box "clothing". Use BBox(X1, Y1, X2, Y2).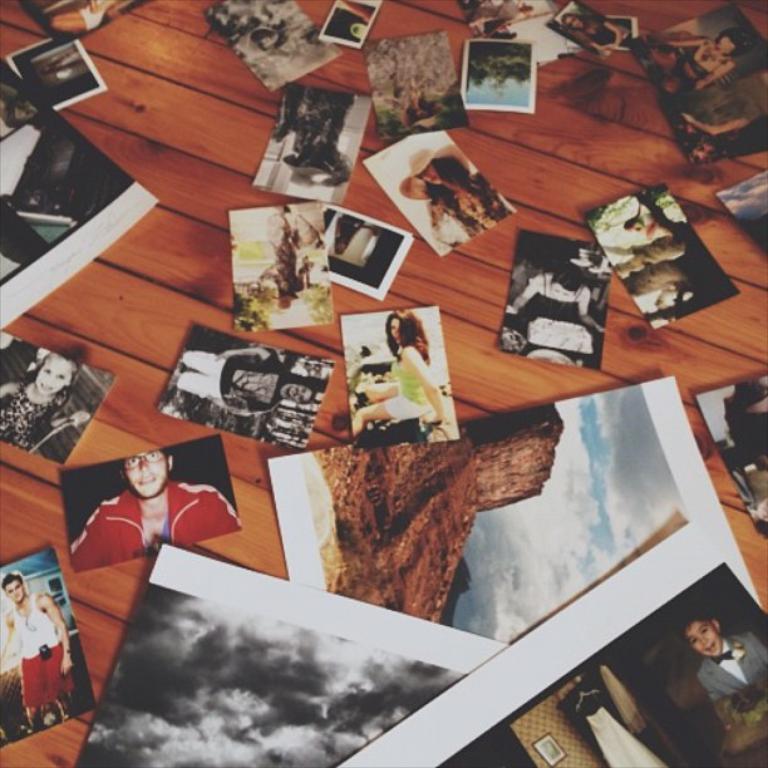
BBox(573, 18, 617, 45).
